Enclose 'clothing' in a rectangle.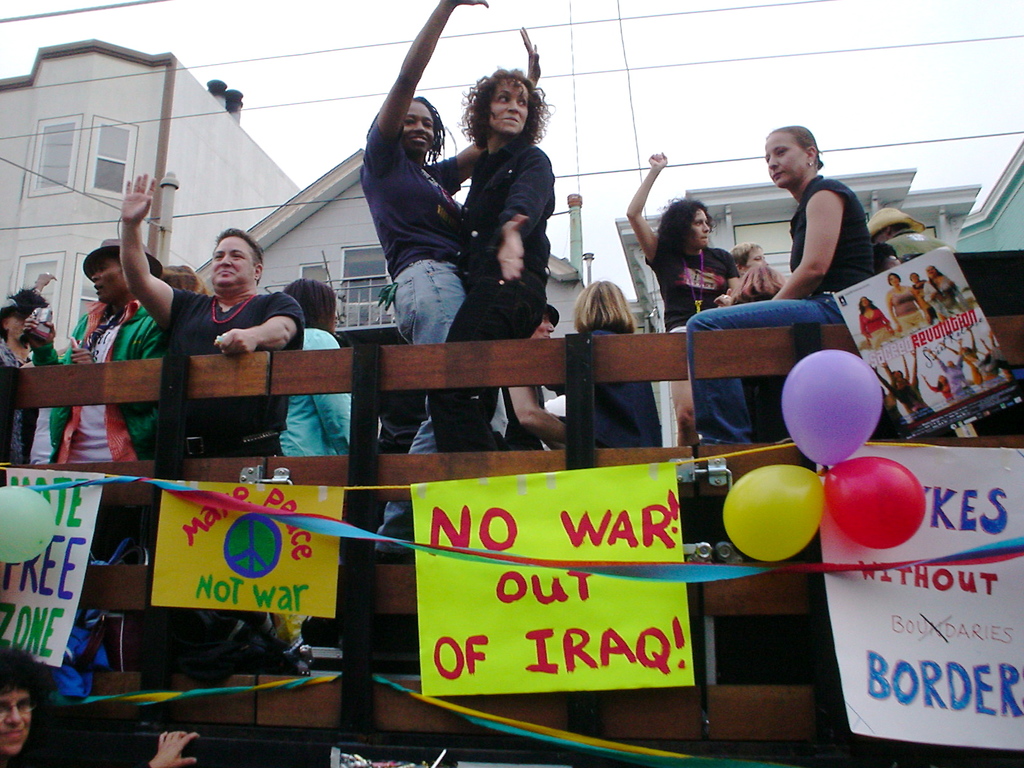
173/285/304/450.
